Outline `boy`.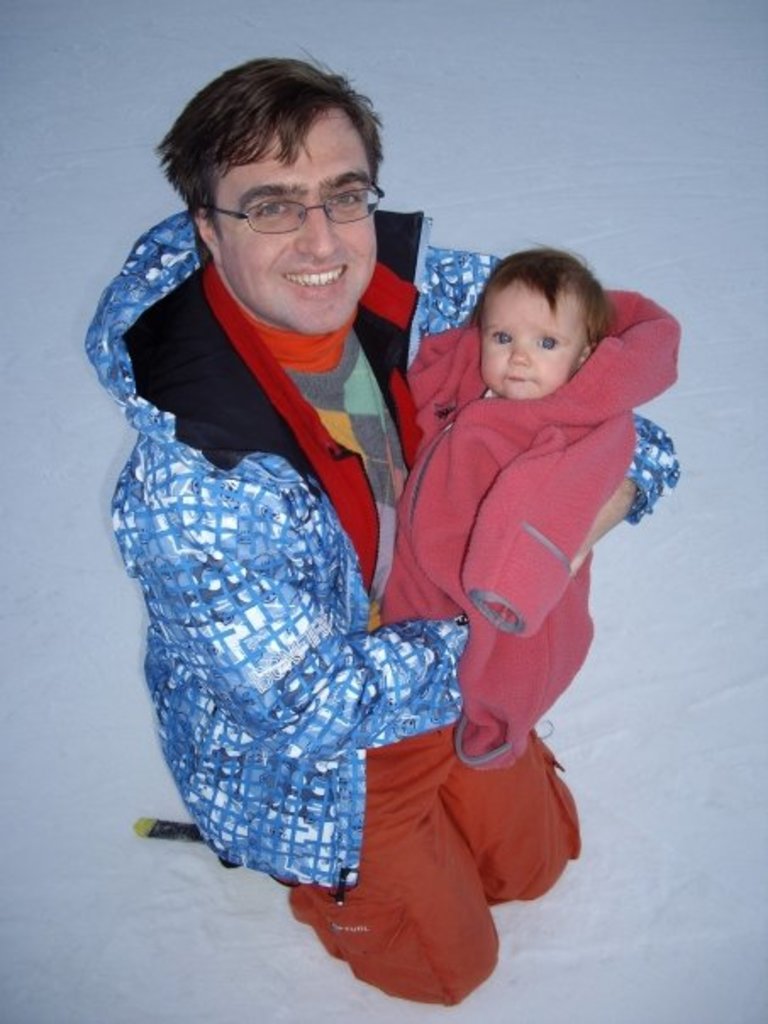
Outline: (x1=380, y1=236, x2=695, y2=751).
